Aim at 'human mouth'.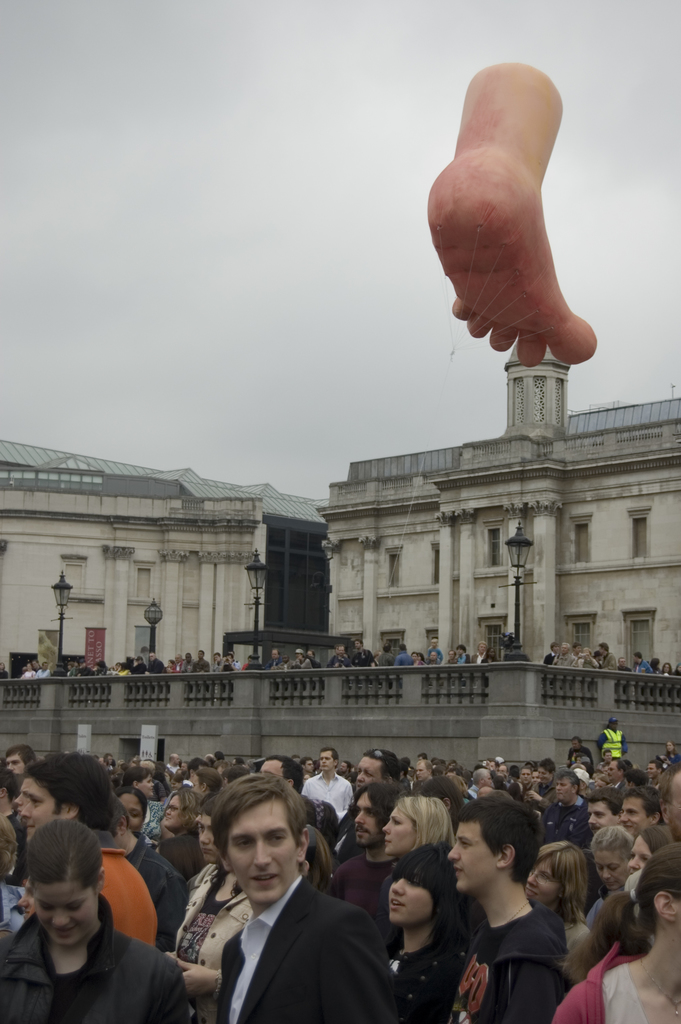
Aimed at bbox(201, 847, 215, 856).
